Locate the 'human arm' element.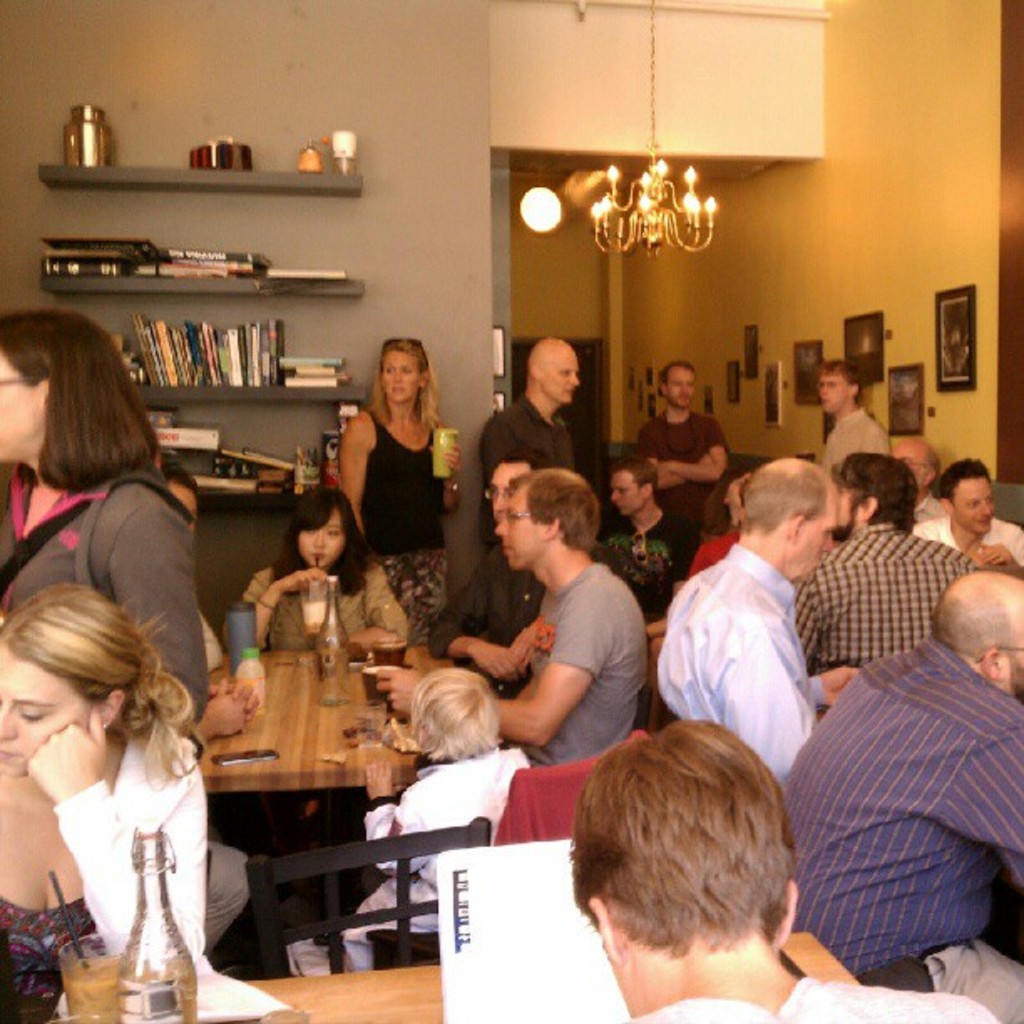
Element bbox: left=20, top=704, right=211, bottom=984.
